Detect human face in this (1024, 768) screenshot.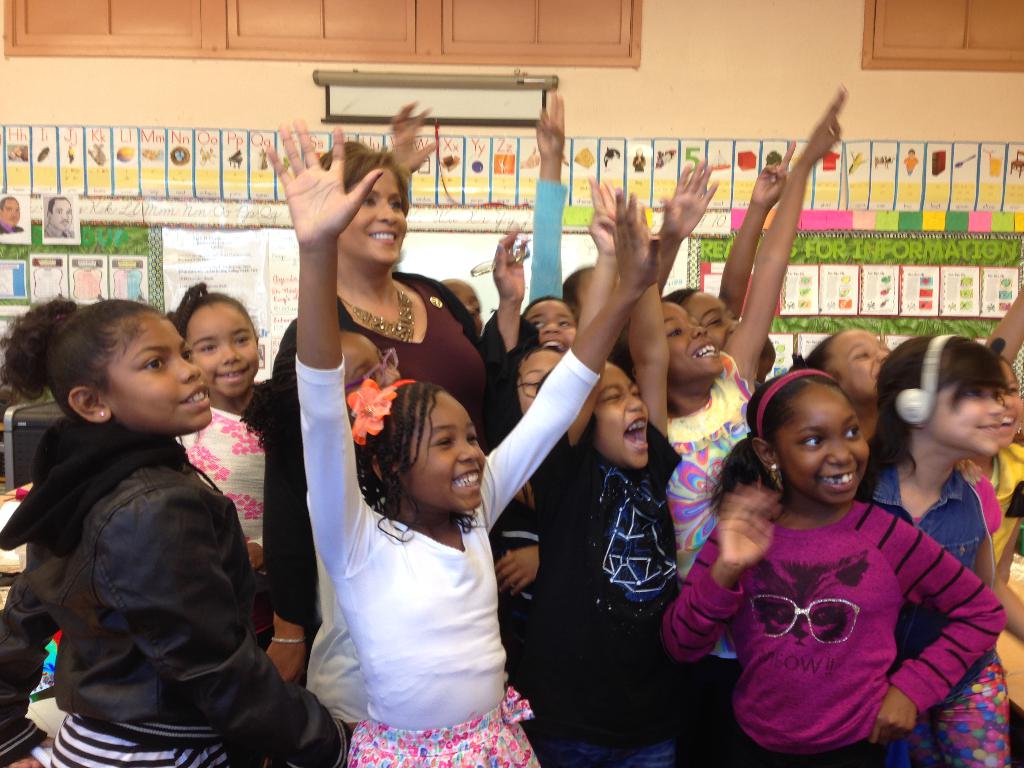
Detection: left=517, top=347, right=563, bottom=413.
